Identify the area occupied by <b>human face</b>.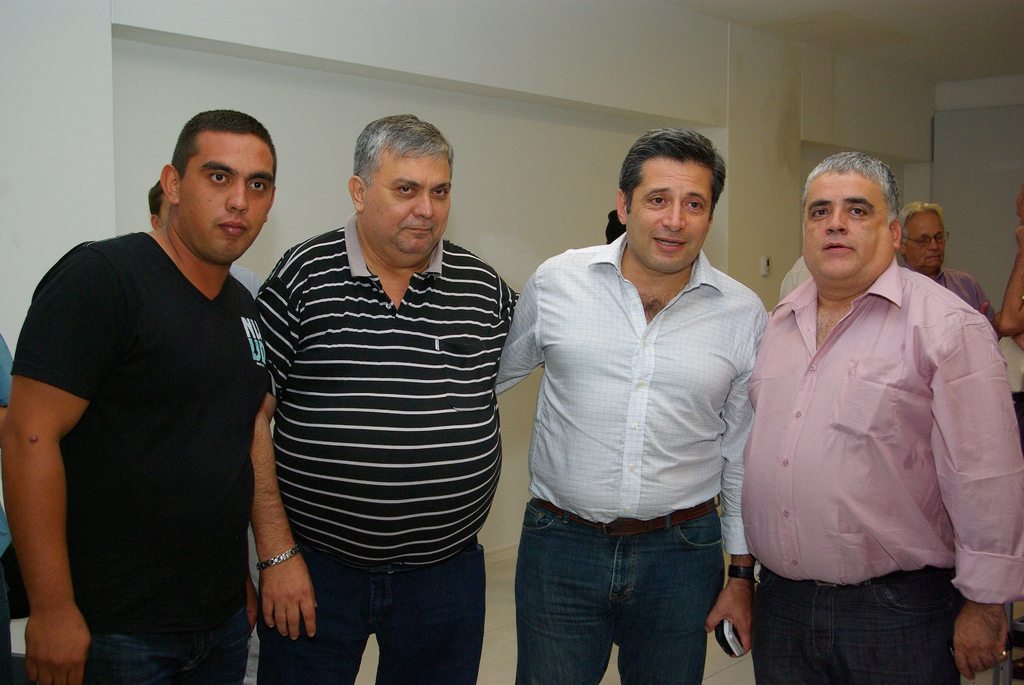
Area: x1=908, y1=210, x2=942, y2=274.
